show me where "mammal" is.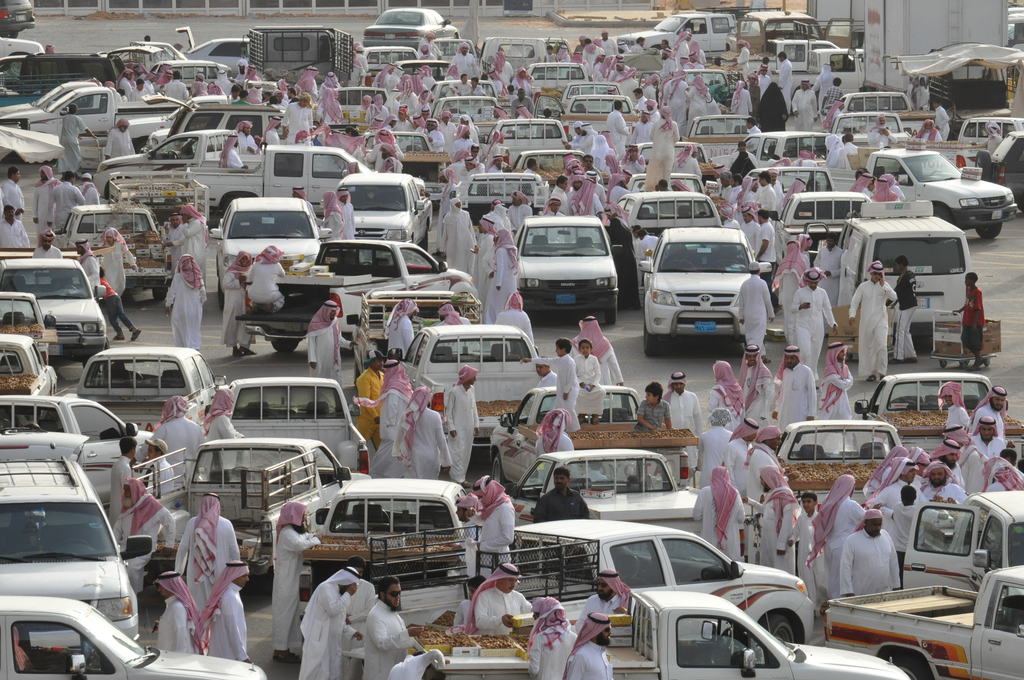
"mammal" is at detection(201, 558, 253, 660).
